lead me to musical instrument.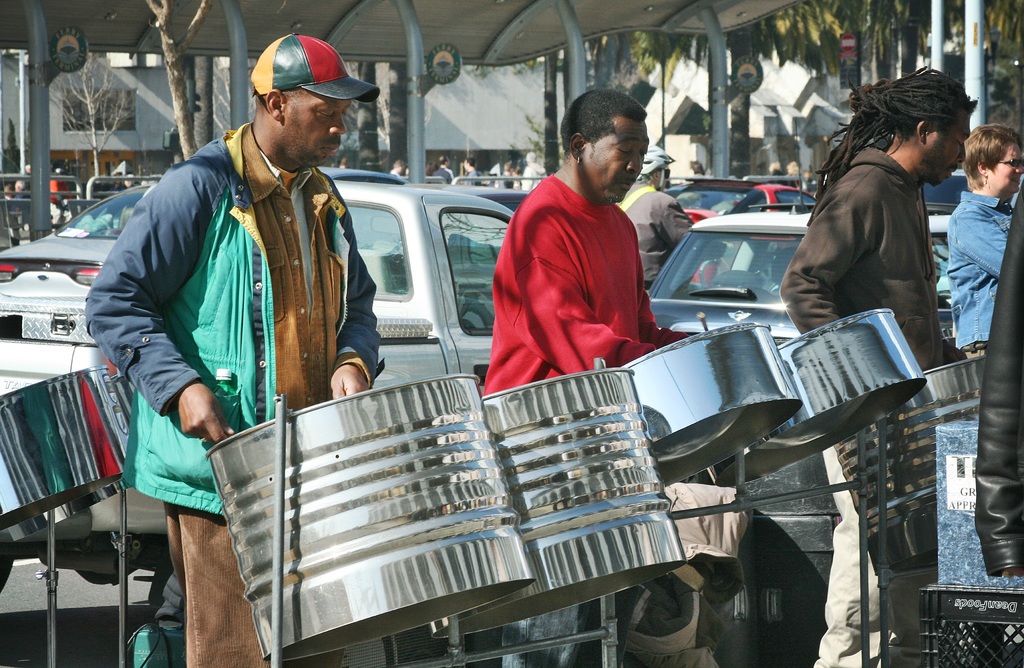
Lead to detection(826, 346, 1002, 591).
